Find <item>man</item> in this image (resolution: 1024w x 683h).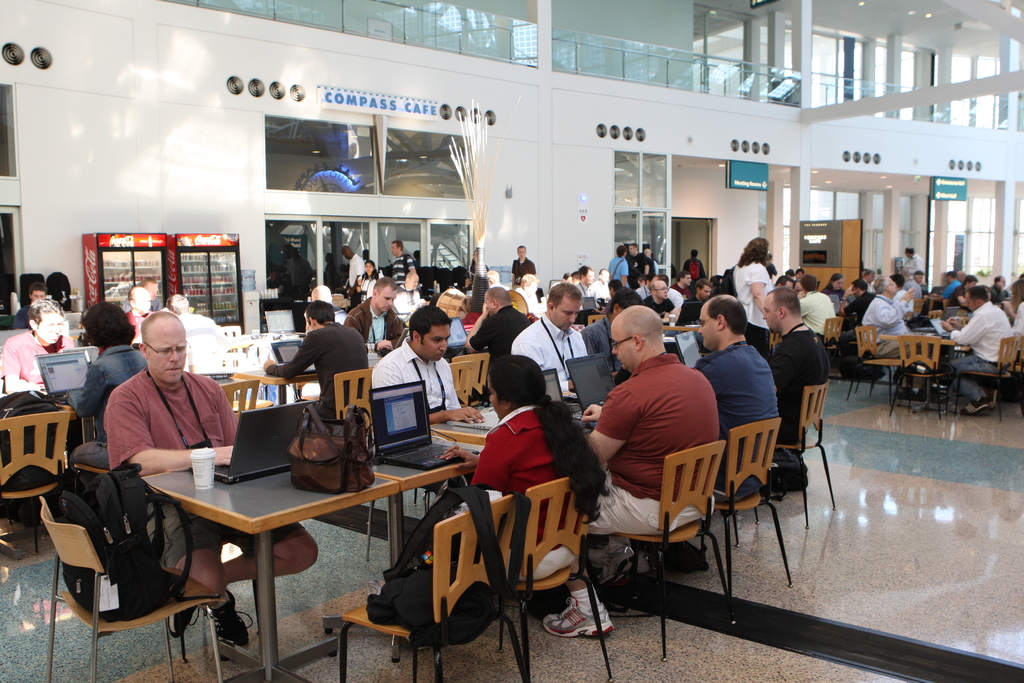
bbox(340, 273, 404, 350).
